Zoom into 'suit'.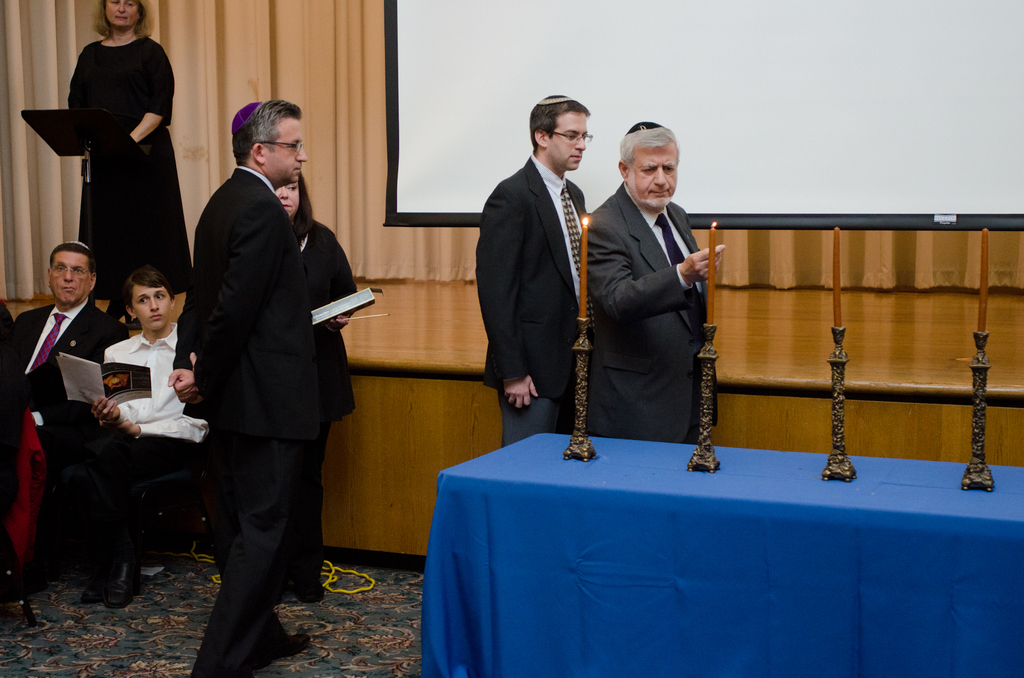
Zoom target: region(166, 93, 348, 657).
